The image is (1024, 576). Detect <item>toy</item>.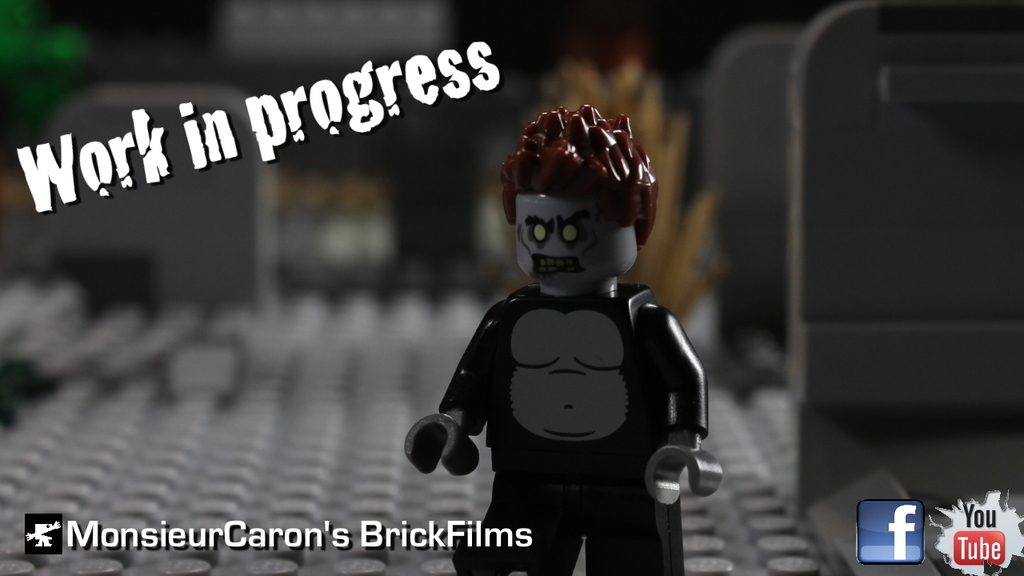
Detection: 406,98,724,523.
